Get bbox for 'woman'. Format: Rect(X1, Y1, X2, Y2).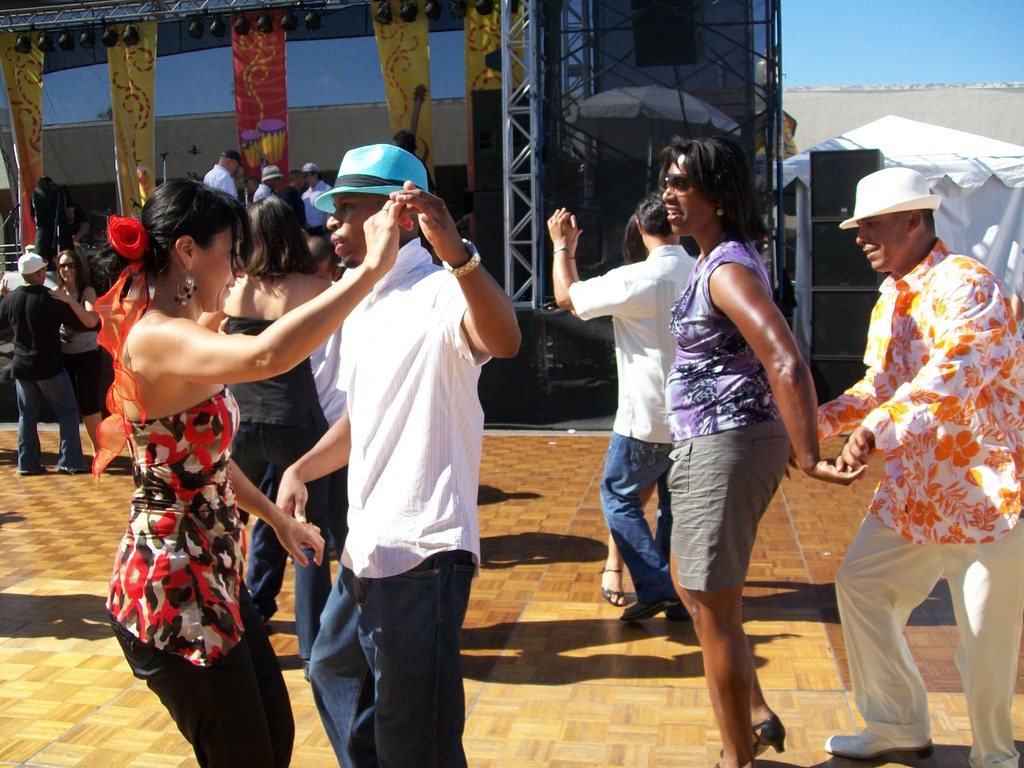
Rect(641, 136, 826, 755).
